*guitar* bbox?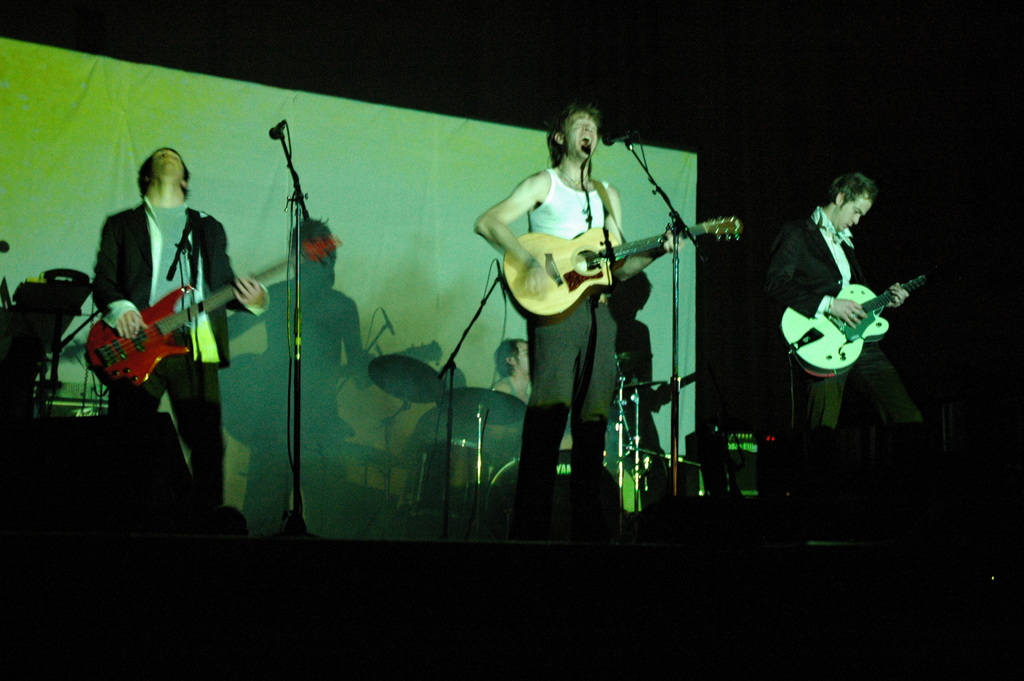
498, 218, 745, 326
